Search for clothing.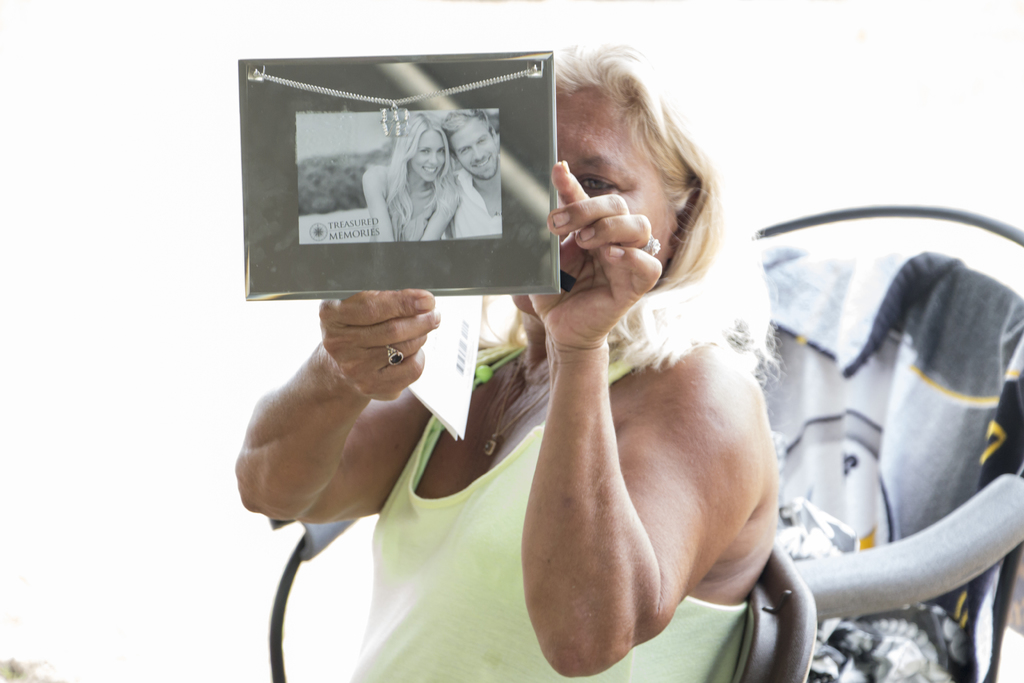
Found at box=[353, 336, 748, 682].
